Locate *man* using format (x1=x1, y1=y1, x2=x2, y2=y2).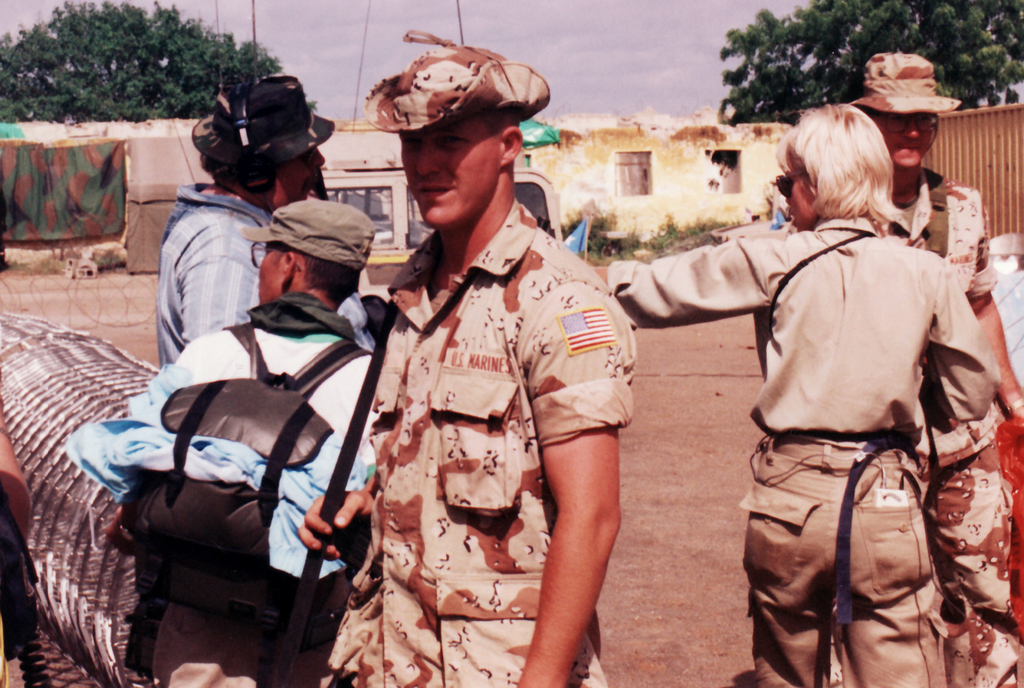
(x1=118, y1=205, x2=386, y2=687).
